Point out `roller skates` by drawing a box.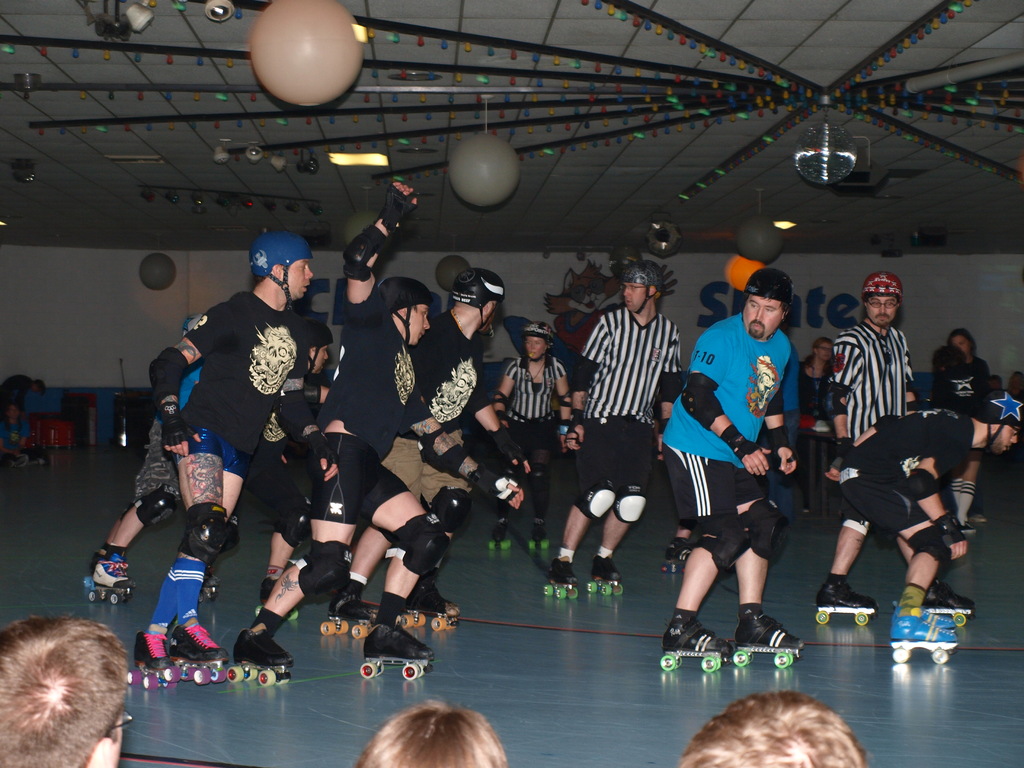
bbox(195, 564, 219, 598).
